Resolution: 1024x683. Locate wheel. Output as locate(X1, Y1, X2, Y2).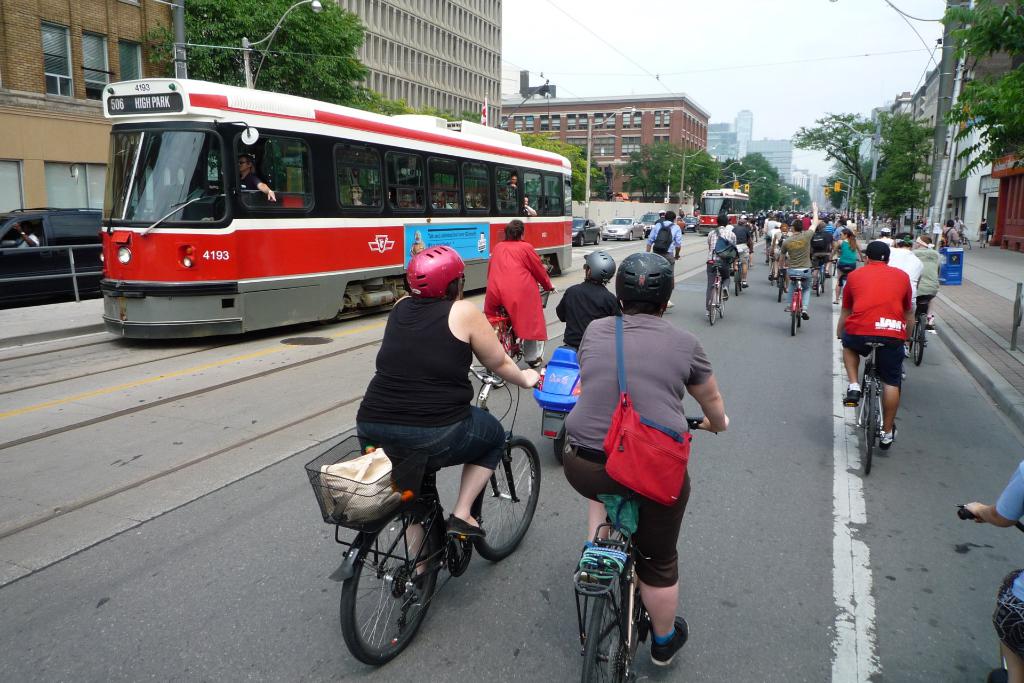
locate(580, 236, 587, 247).
